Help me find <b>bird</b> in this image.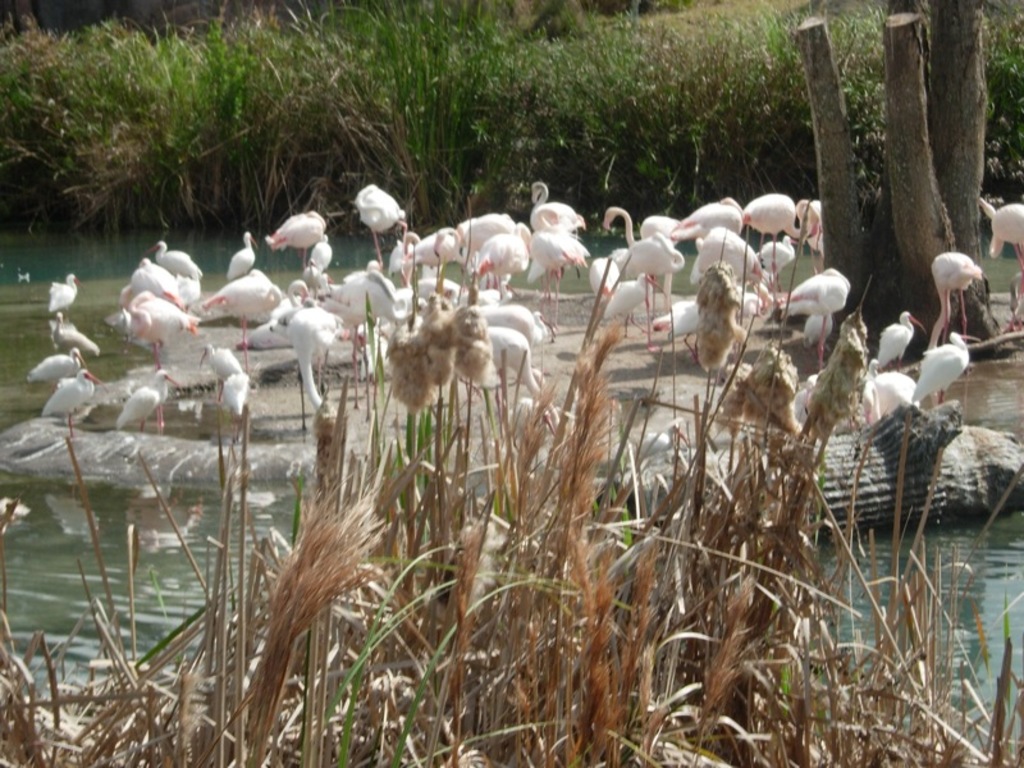
Found it: bbox(977, 193, 1023, 256).
